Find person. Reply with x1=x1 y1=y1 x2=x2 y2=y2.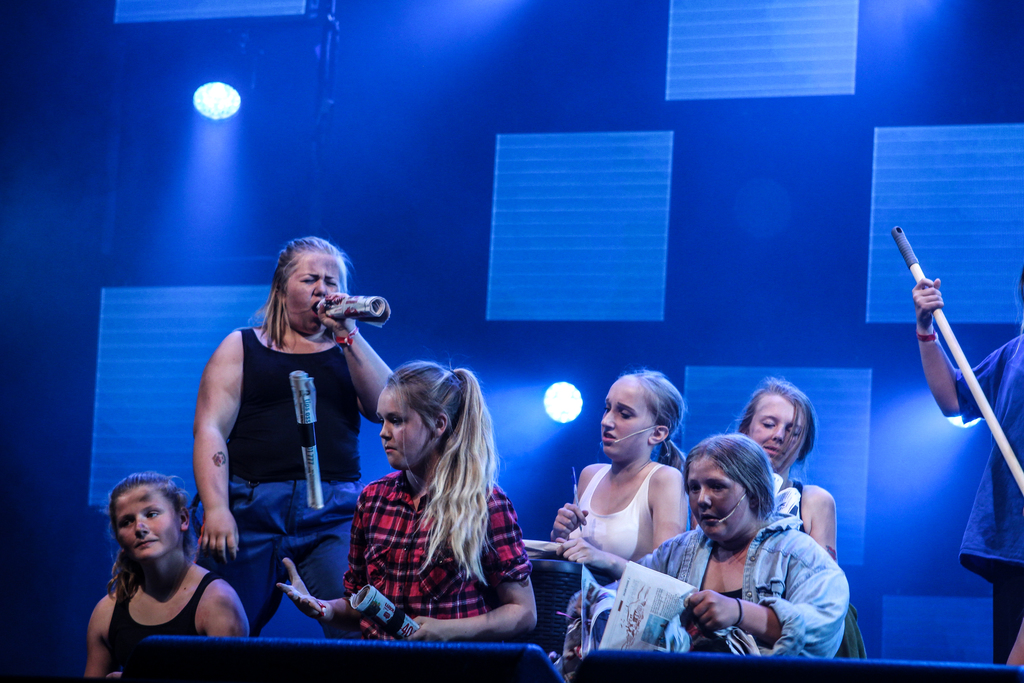
x1=733 y1=378 x2=874 y2=668.
